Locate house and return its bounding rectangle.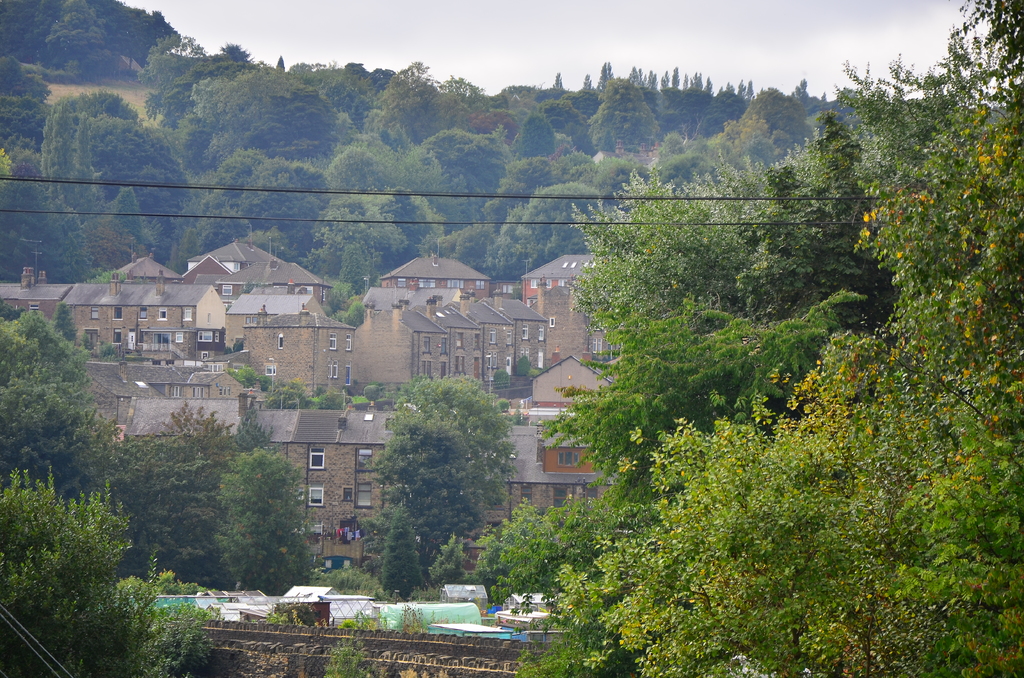
{"left": 511, "top": 281, "right": 557, "bottom": 385}.
